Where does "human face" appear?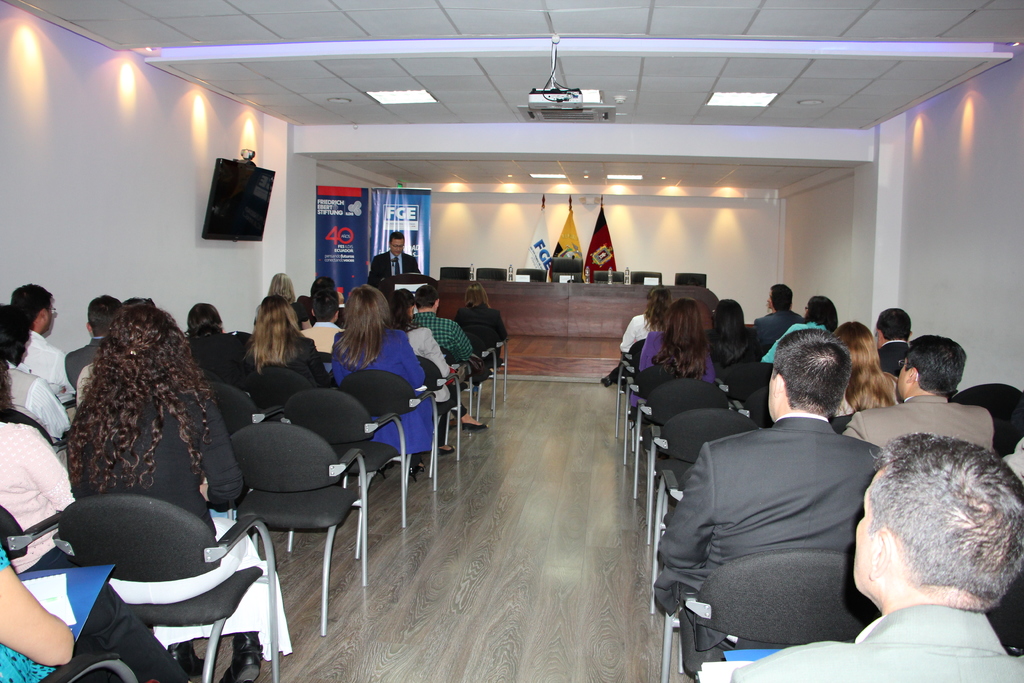
Appears at locate(895, 353, 913, 397).
